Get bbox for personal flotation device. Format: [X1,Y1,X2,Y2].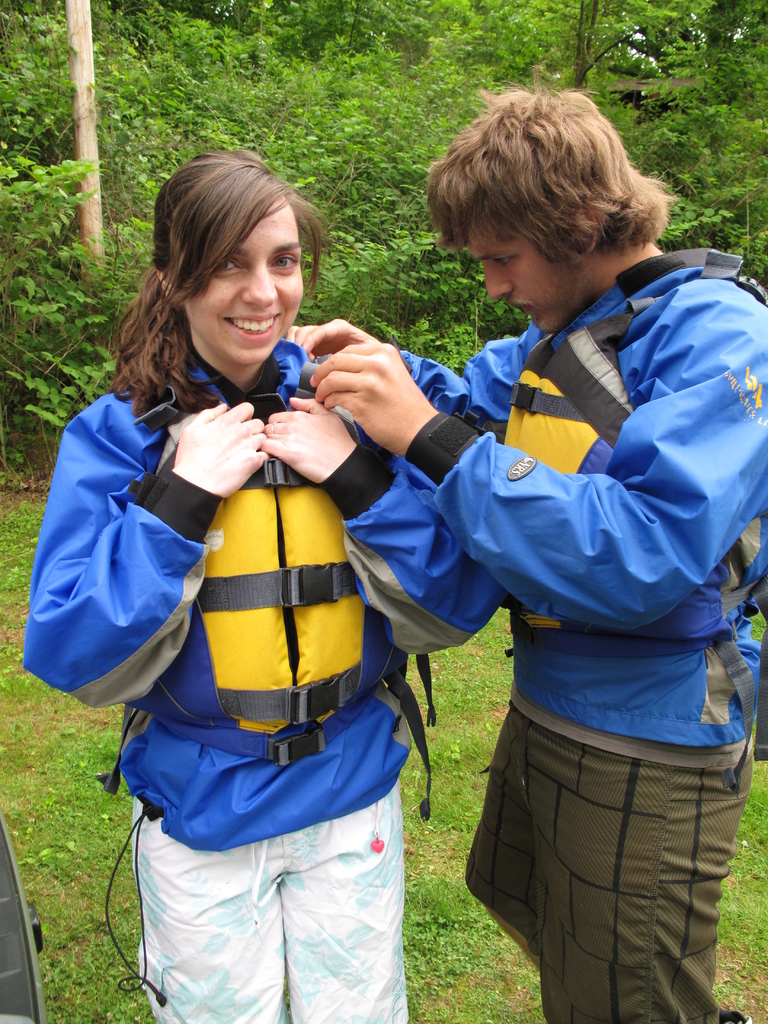
[401,248,767,750].
